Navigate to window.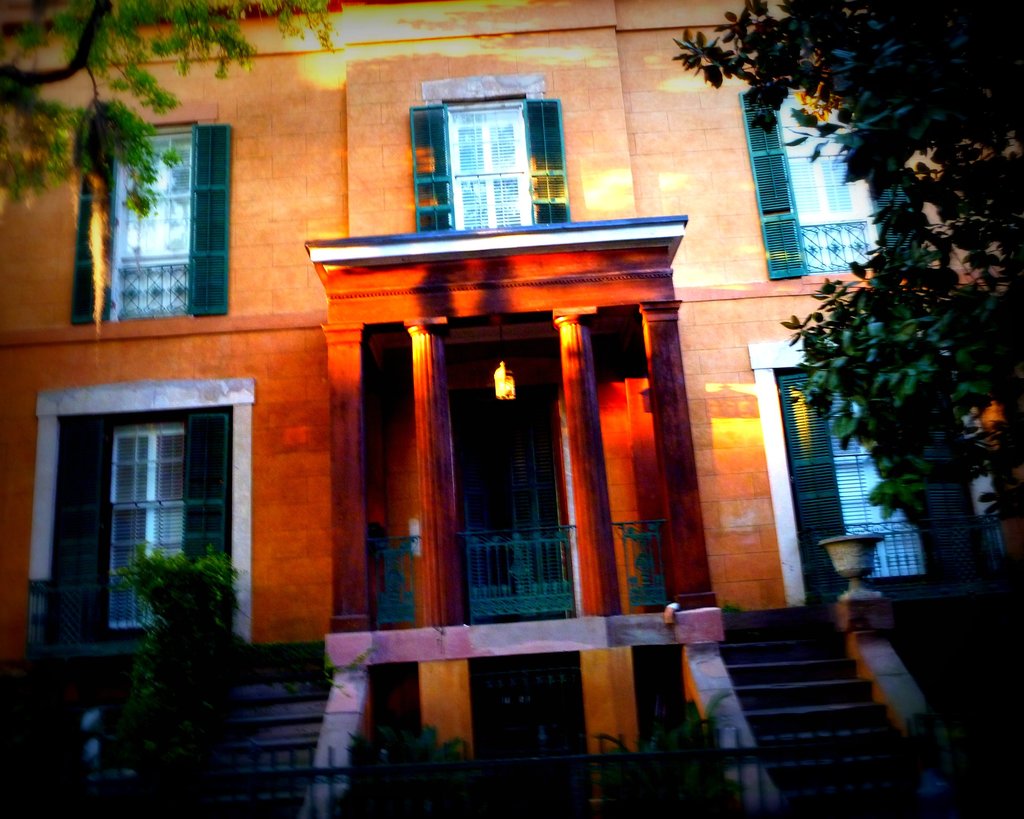
Navigation target: bbox=(747, 309, 1021, 605).
